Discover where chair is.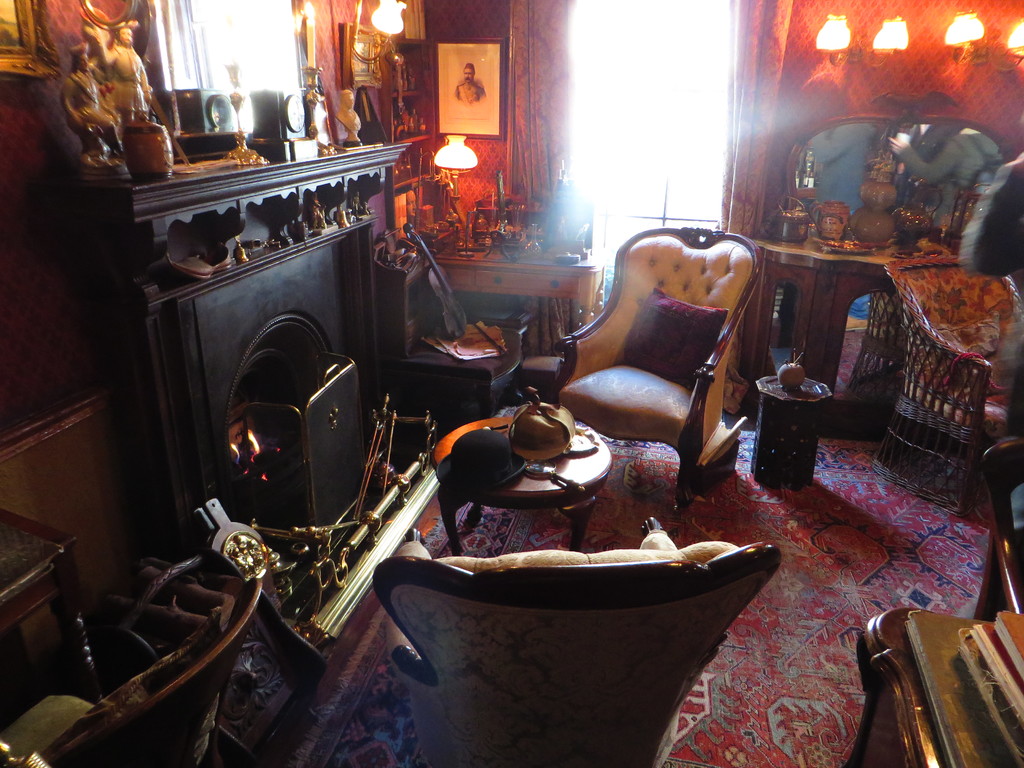
Discovered at (left=371, top=513, right=784, bottom=767).
